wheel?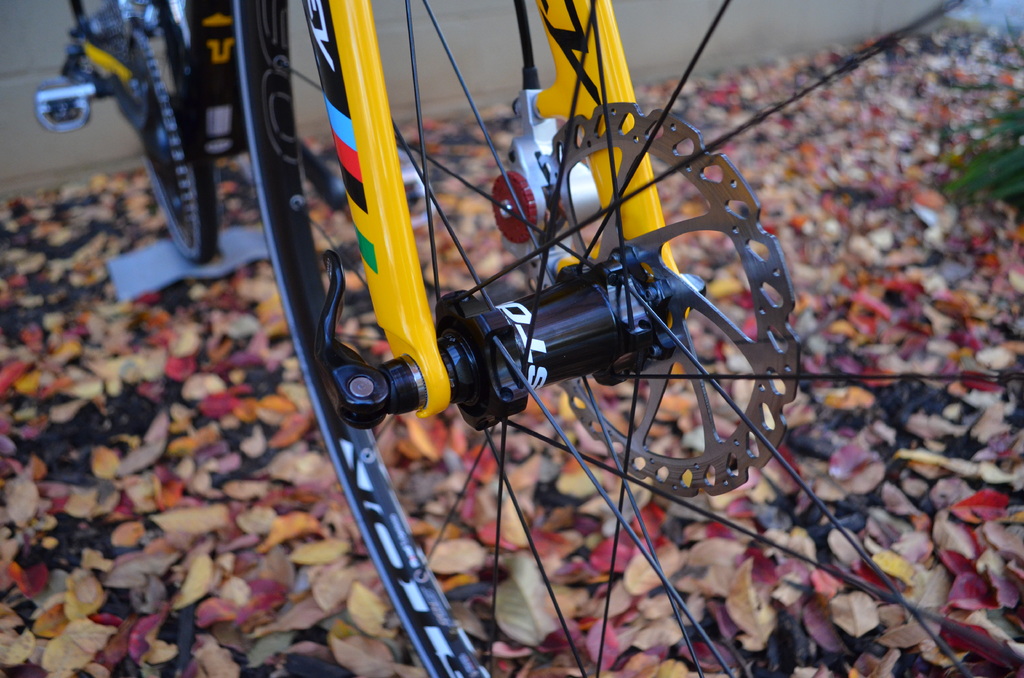
195/0/868/645
